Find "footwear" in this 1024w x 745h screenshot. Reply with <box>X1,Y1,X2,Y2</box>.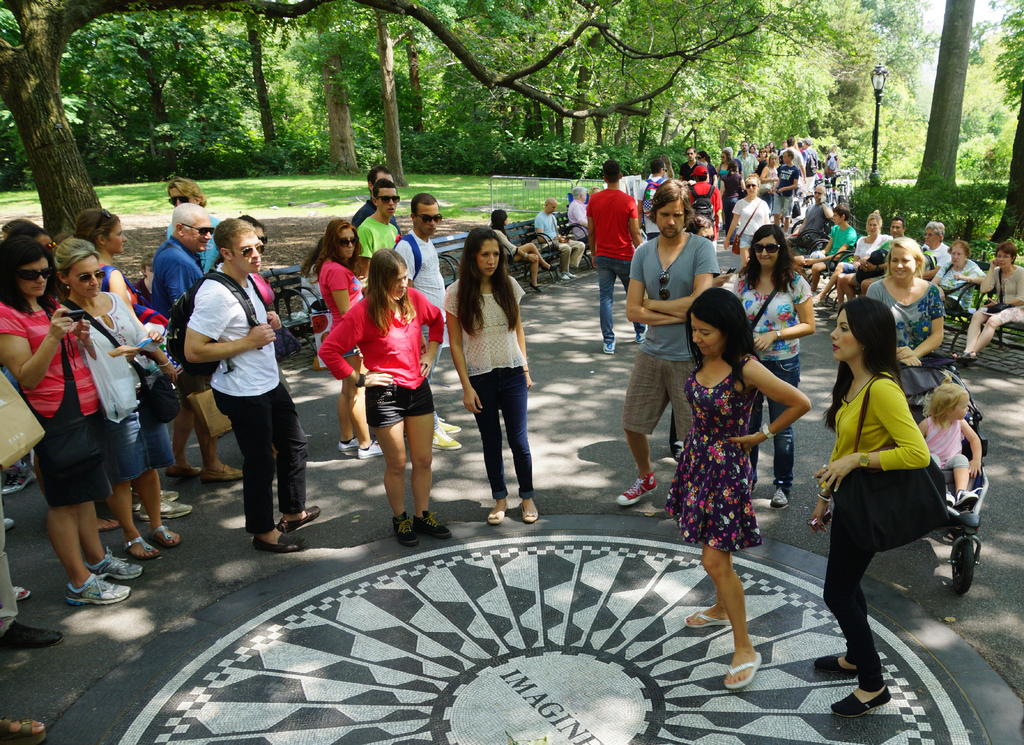
<box>83,546,143,578</box>.
